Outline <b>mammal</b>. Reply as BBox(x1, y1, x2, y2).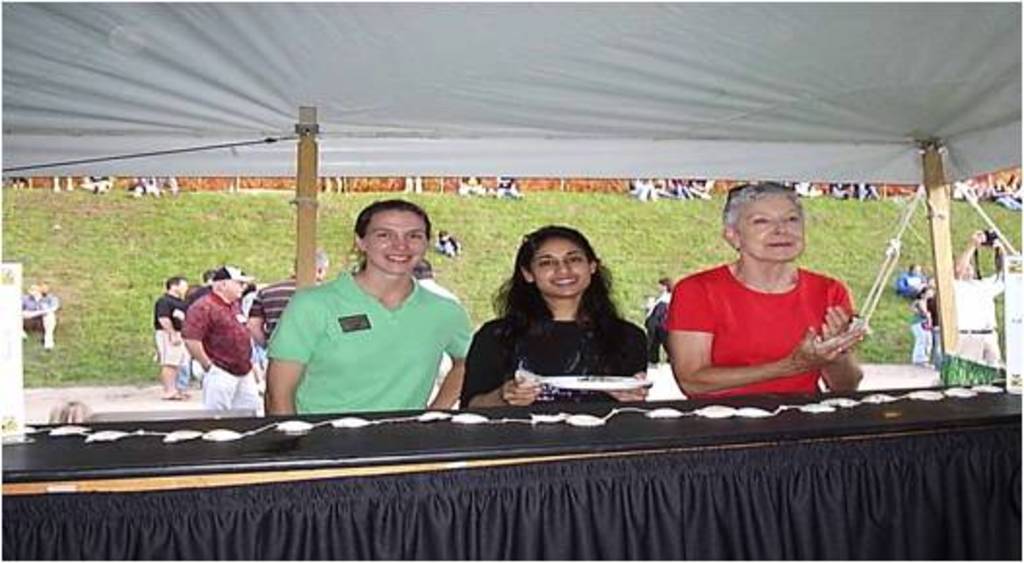
BBox(159, 258, 256, 406).
